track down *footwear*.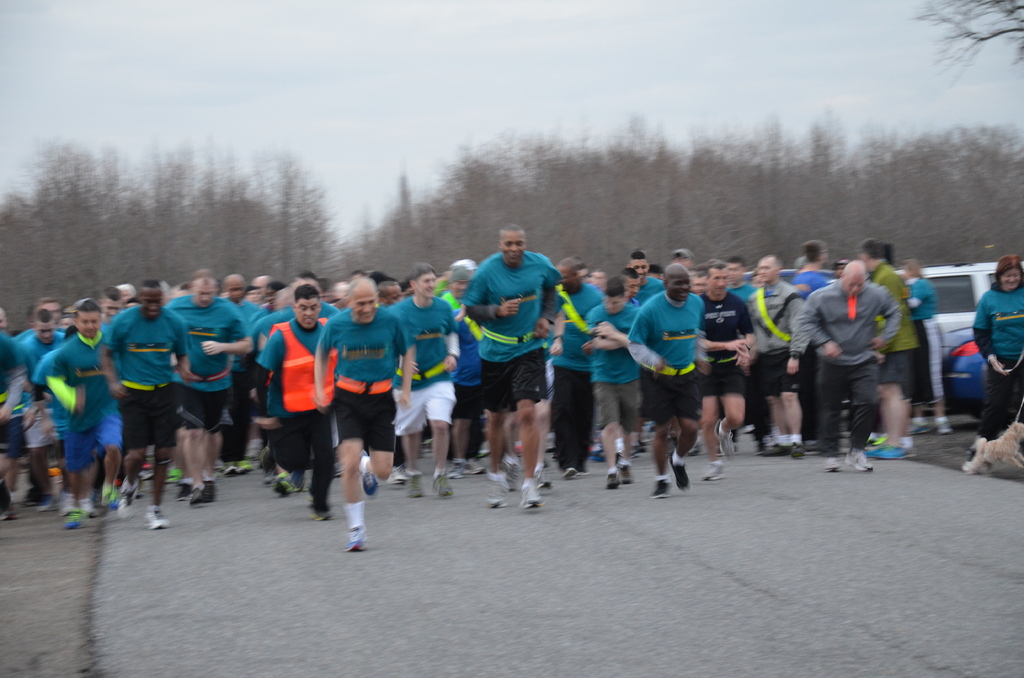
Tracked to region(842, 446, 876, 476).
